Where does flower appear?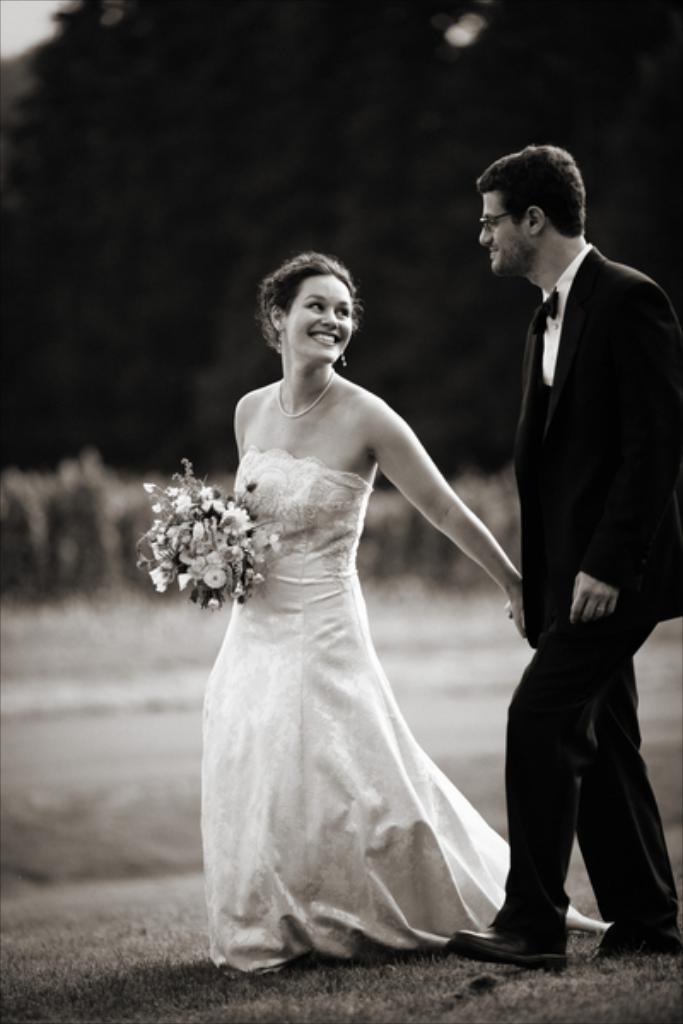
Appears at <box>201,568,225,587</box>.
